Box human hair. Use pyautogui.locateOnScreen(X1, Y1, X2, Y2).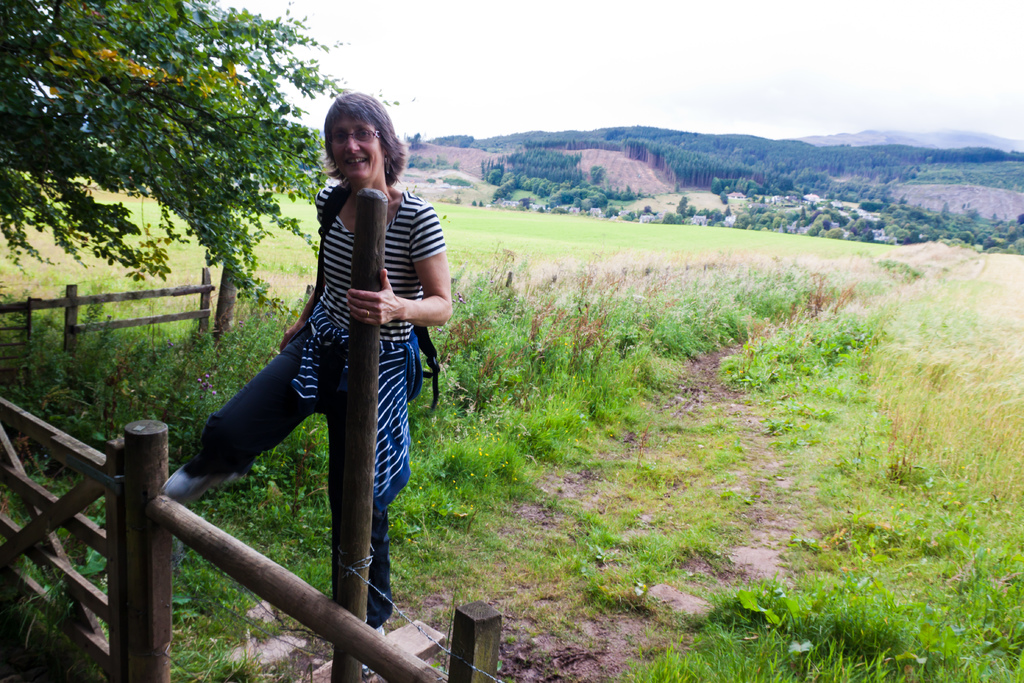
pyautogui.locateOnScreen(316, 92, 398, 206).
